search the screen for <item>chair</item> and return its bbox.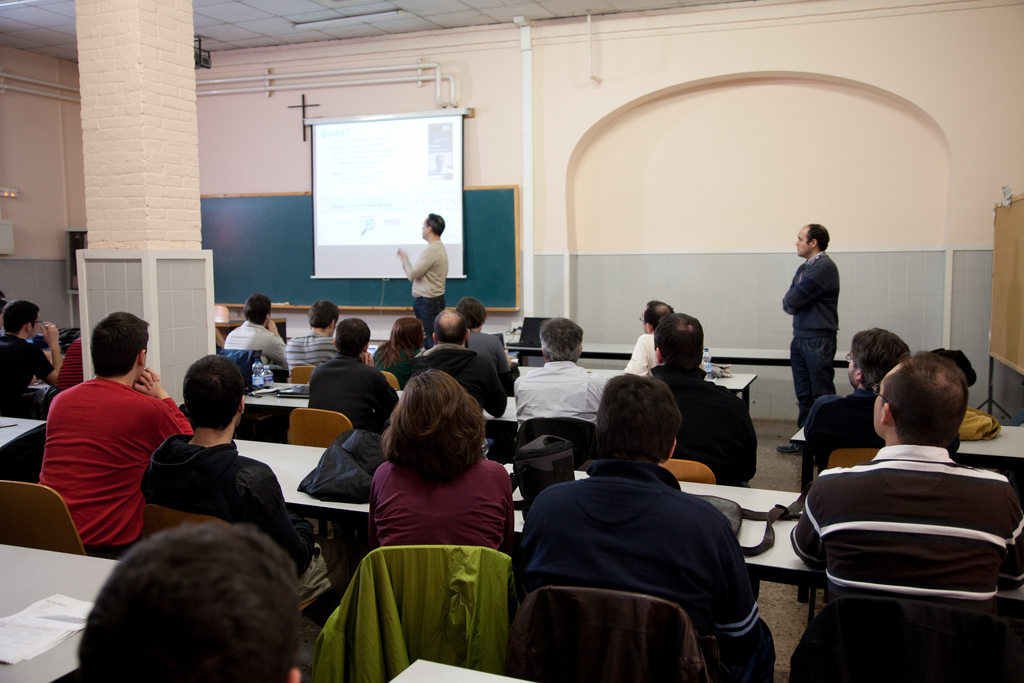
Found: bbox=(797, 593, 1023, 682).
